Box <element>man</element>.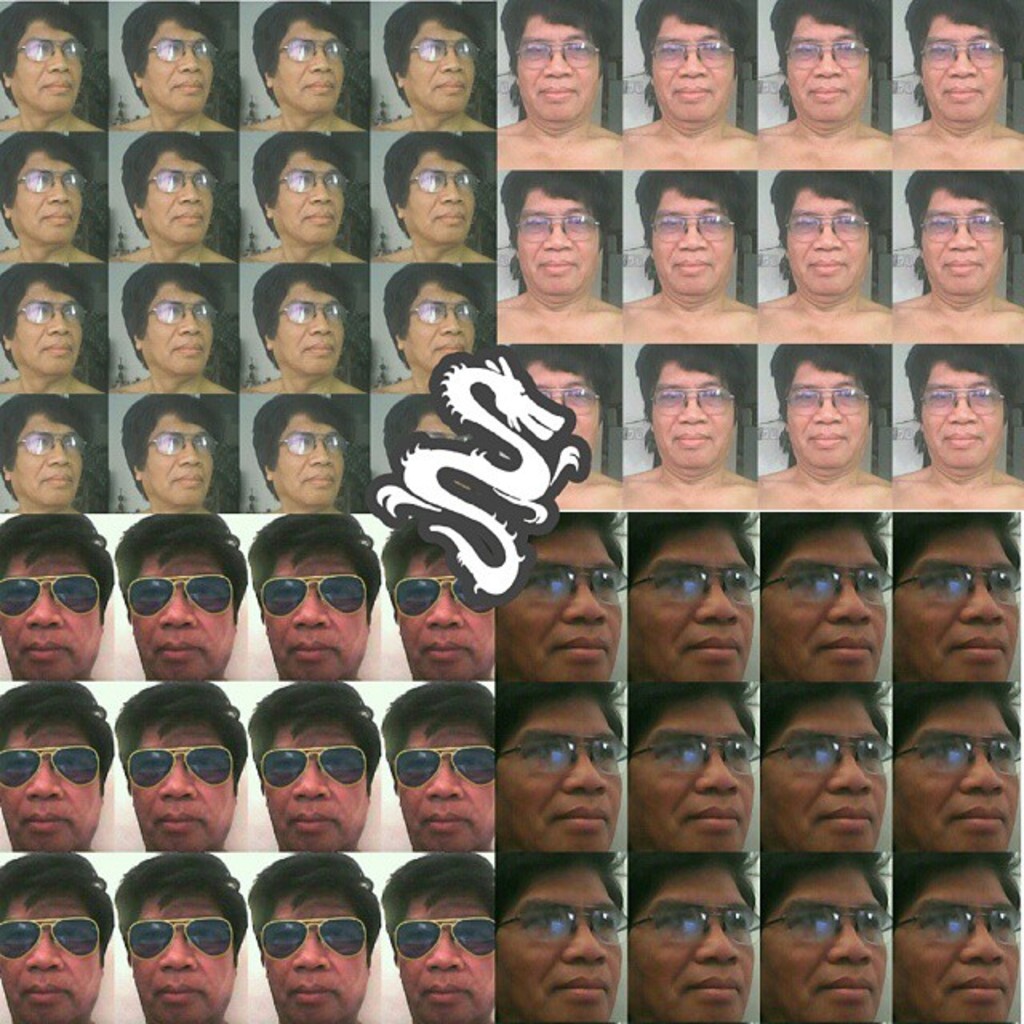
box=[0, 509, 118, 678].
